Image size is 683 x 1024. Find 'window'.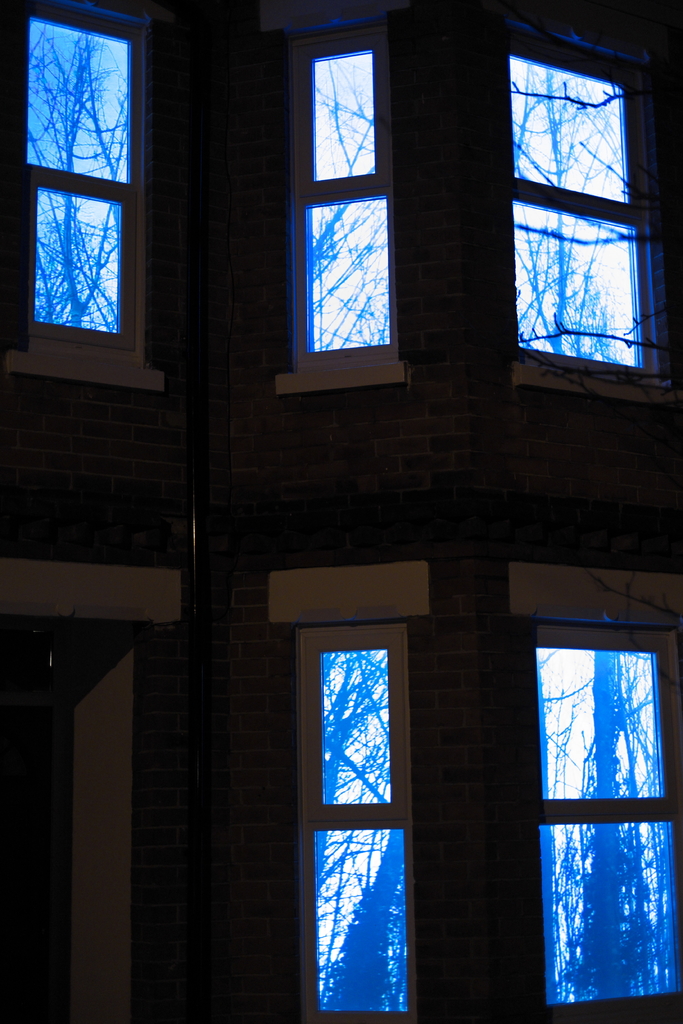
detection(537, 630, 682, 1023).
